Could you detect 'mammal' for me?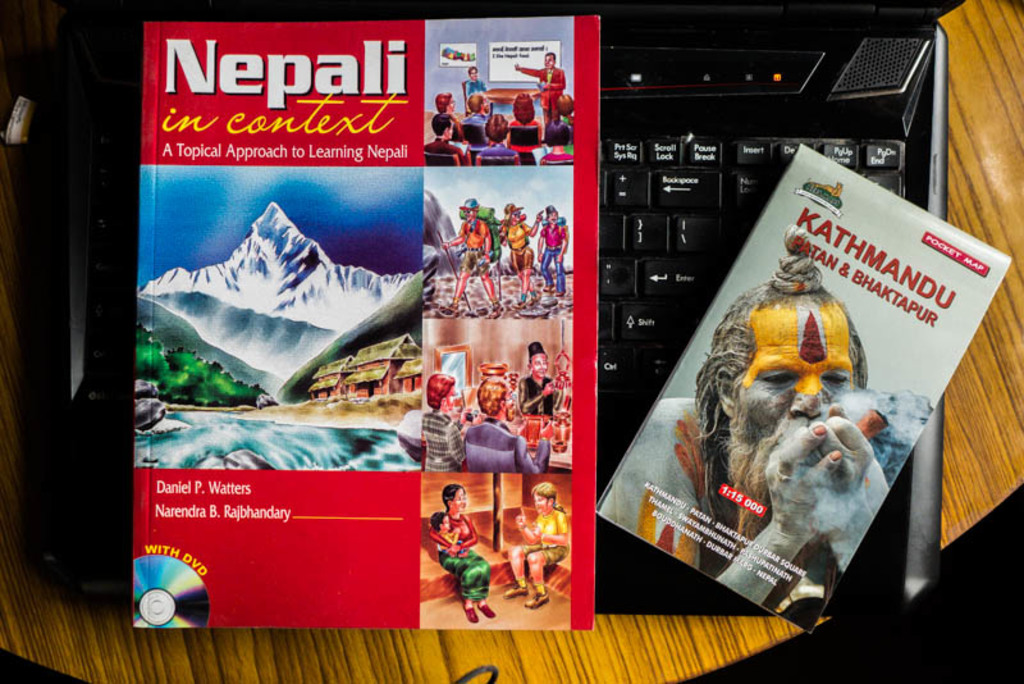
Detection result: <region>467, 368, 548, 468</region>.
